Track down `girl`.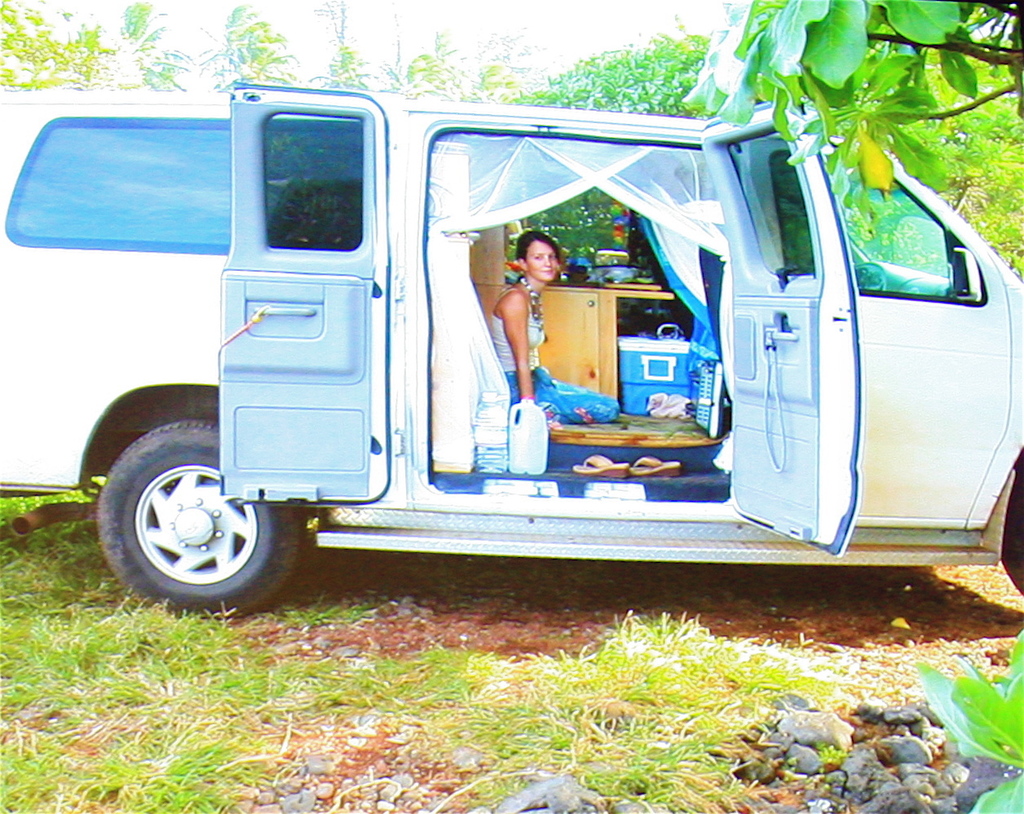
Tracked to x1=488 y1=233 x2=620 y2=430.
